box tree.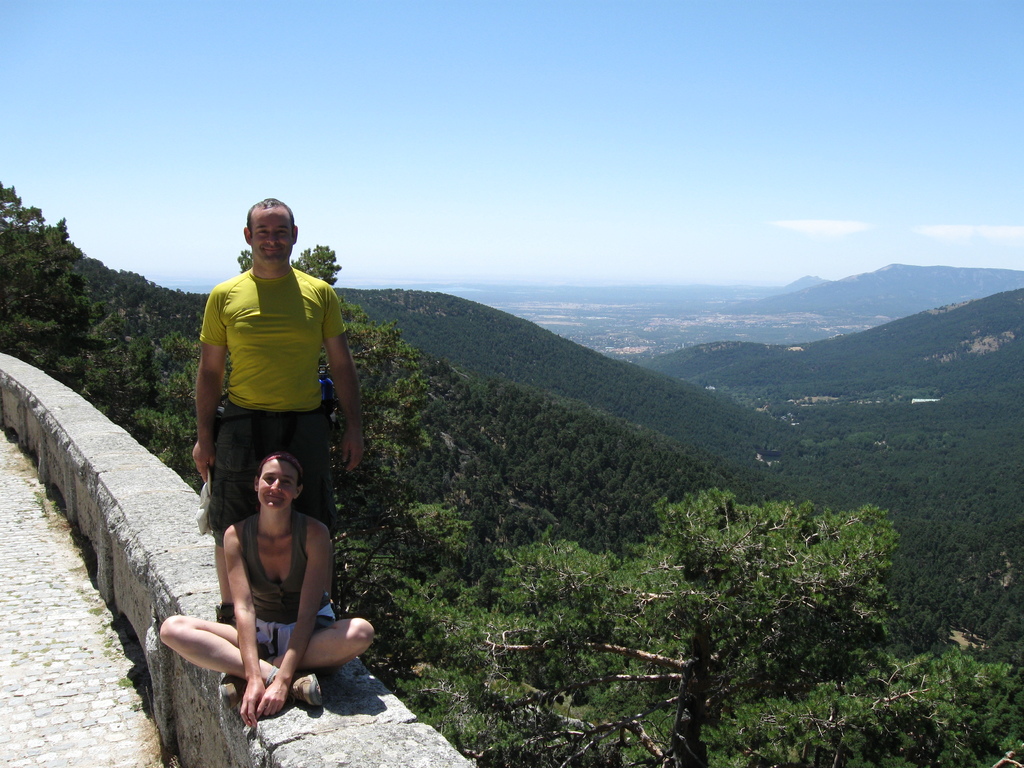
Rect(0, 184, 105, 370).
